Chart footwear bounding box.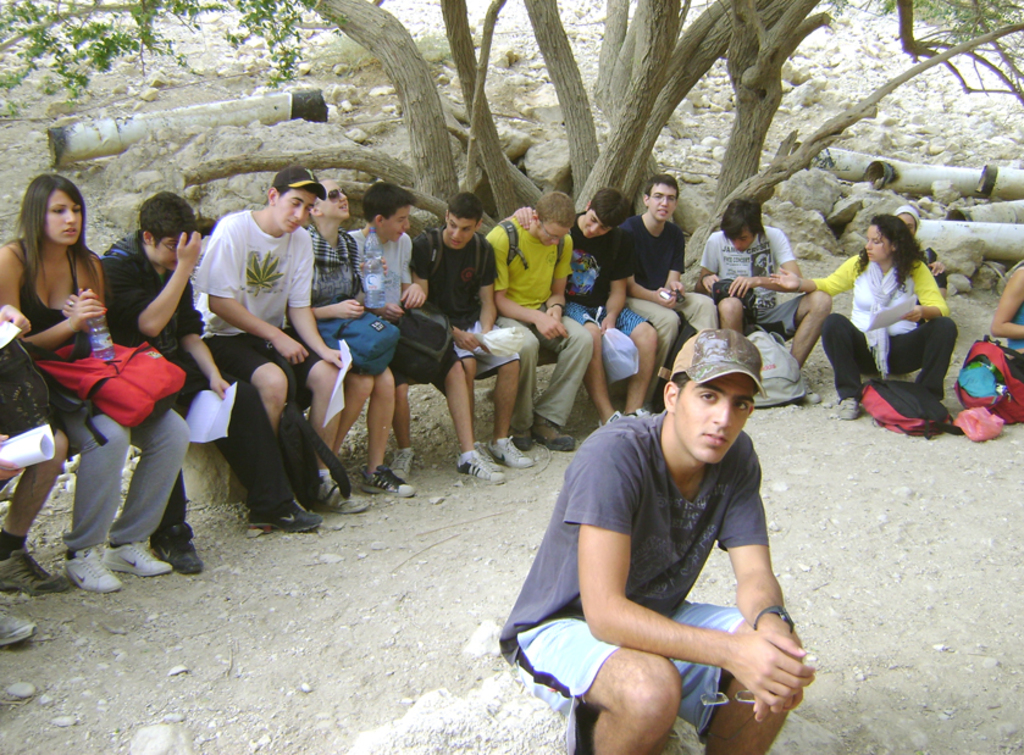
Charted: crop(627, 403, 643, 420).
